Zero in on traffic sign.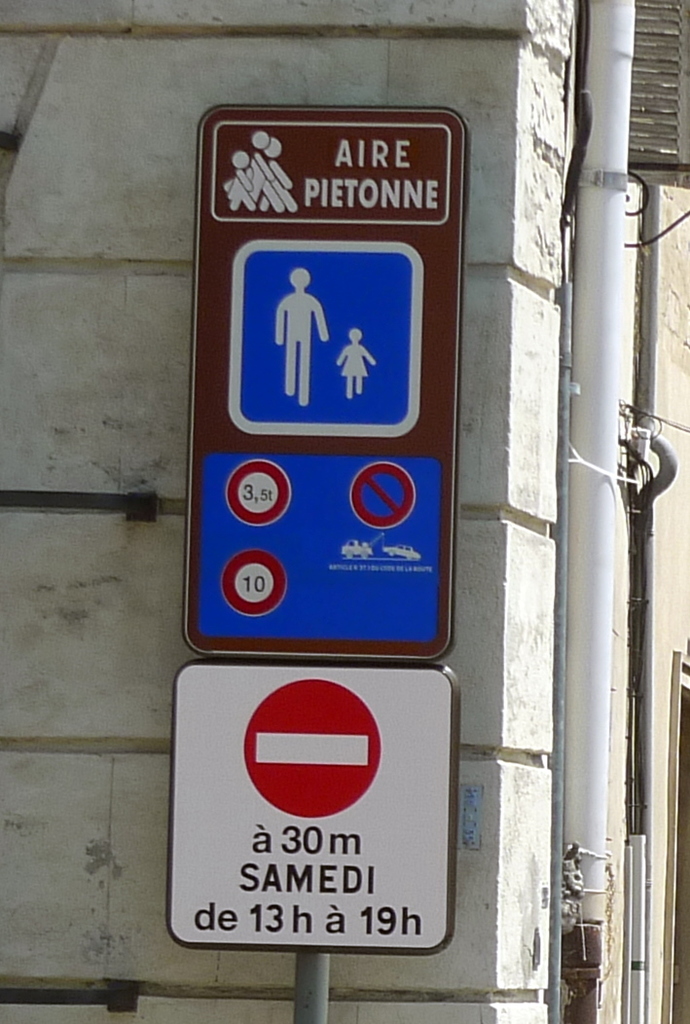
Zeroed in: bbox=(181, 108, 459, 663).
